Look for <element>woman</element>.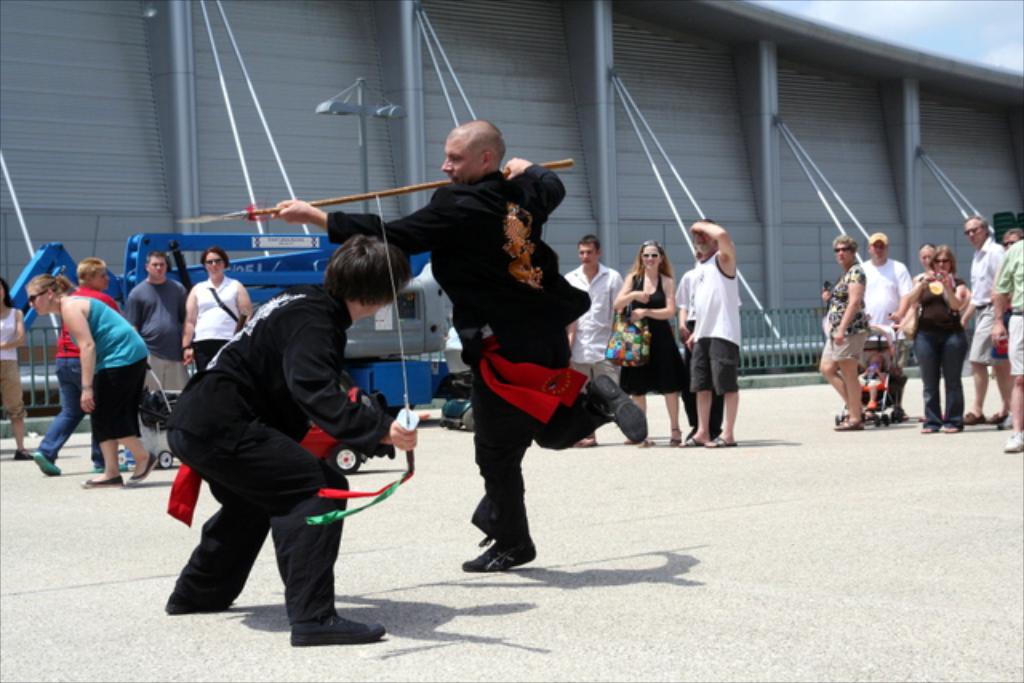
Found: 26:274:158:488.
